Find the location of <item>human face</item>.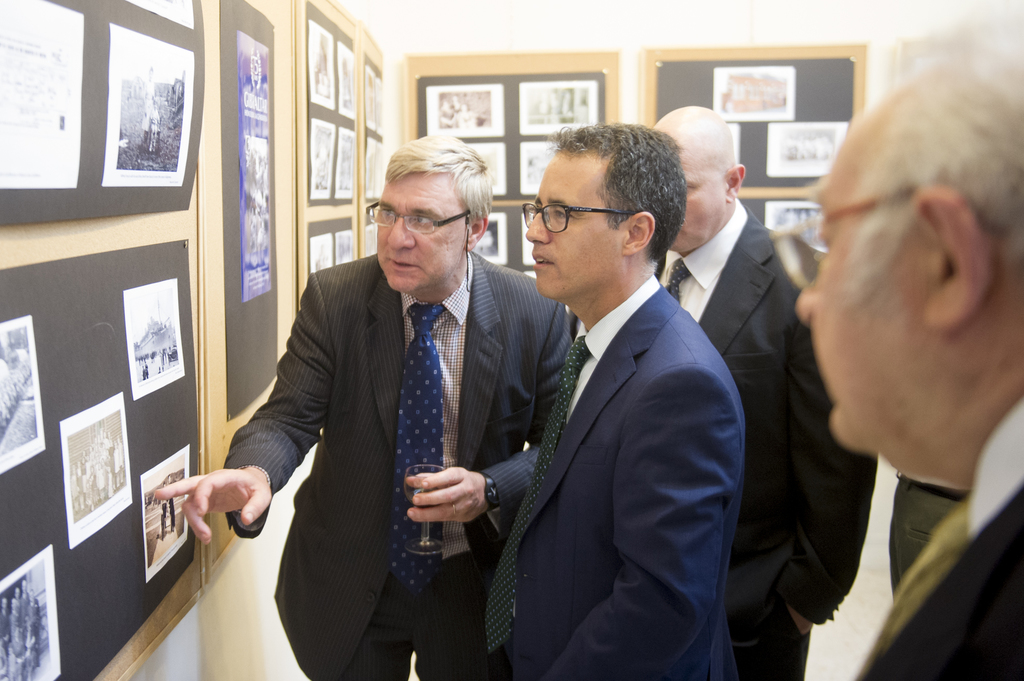
Location: [left=529, top=157, right=623, bottom=298].
